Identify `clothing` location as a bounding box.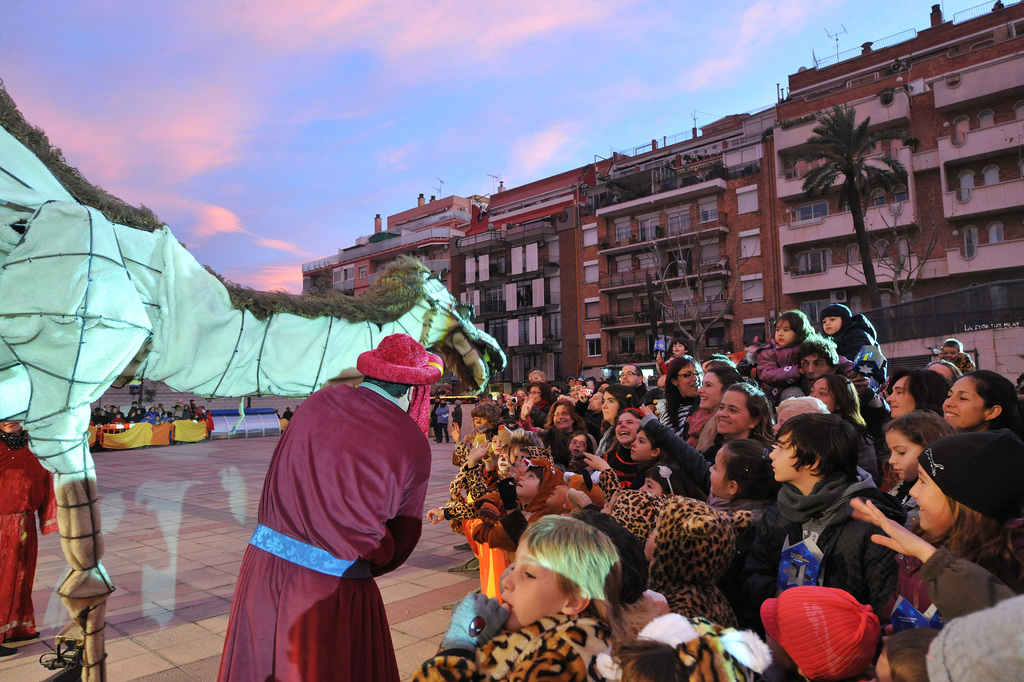
[x1=630, y1=414, x2=708, y2=502].
